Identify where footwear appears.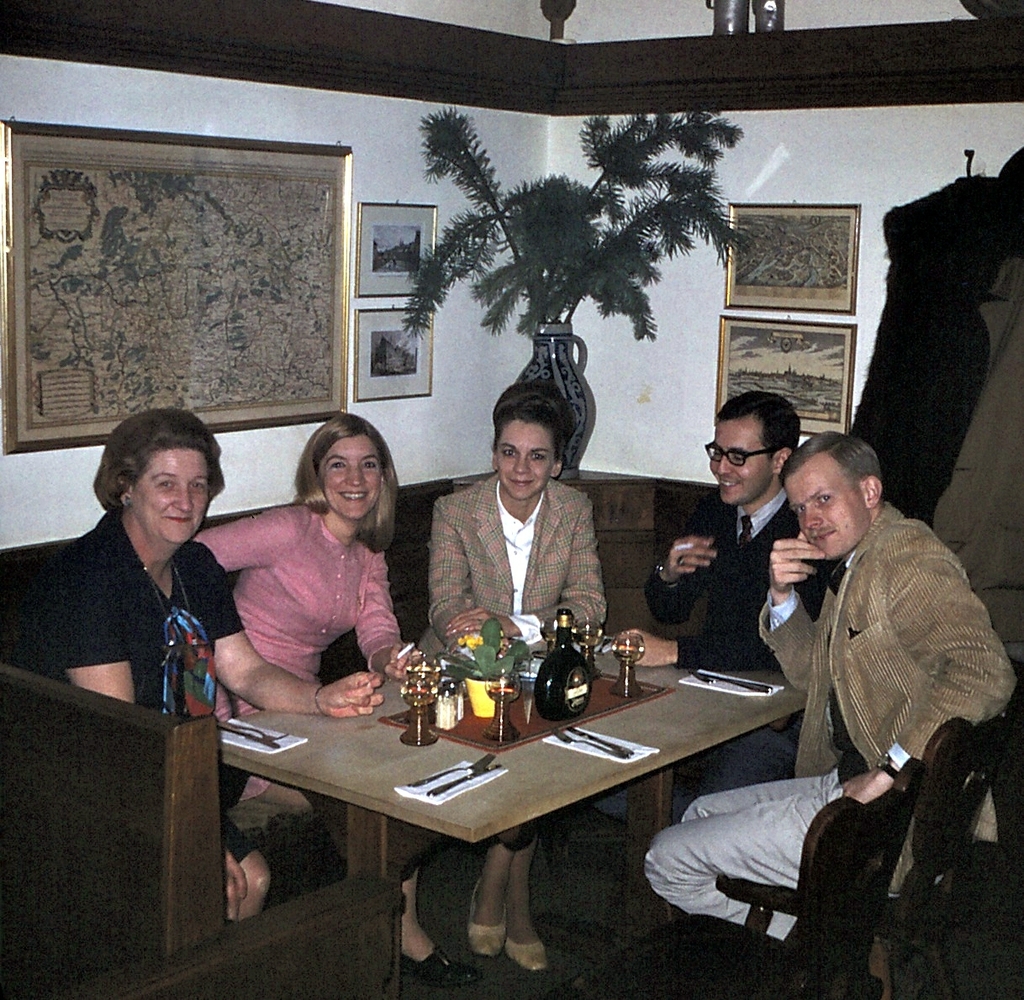
Appears at [507,934,548,973].
